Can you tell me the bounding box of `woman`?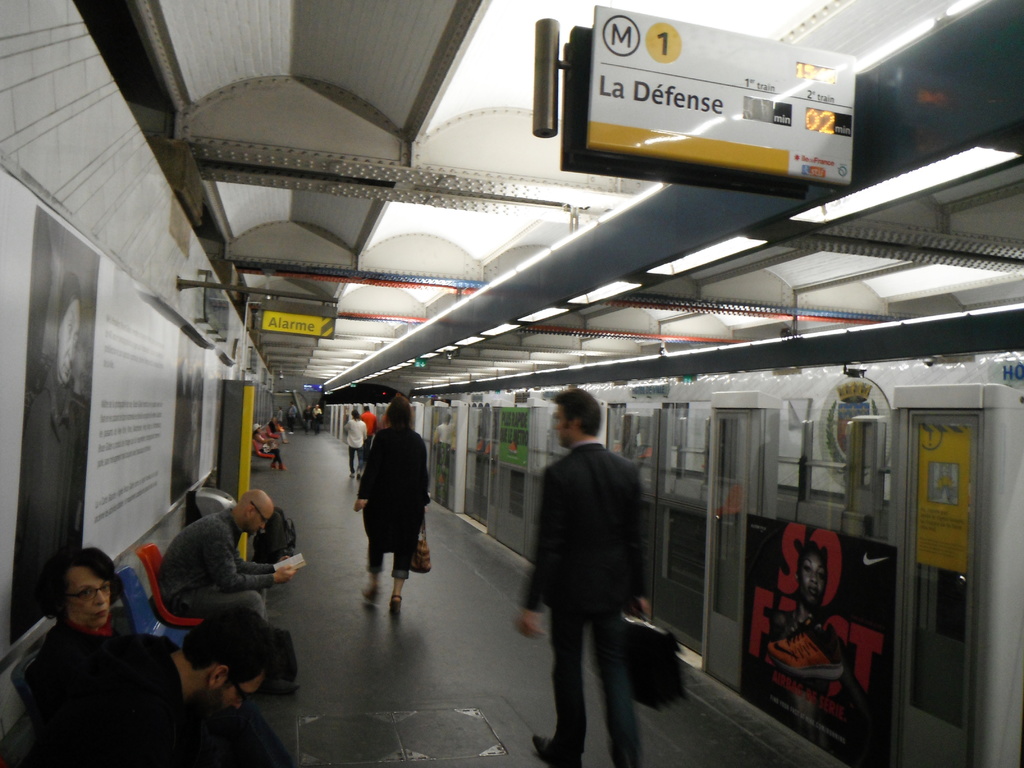
x1=352 y1=396 x2=431 y2=608.
